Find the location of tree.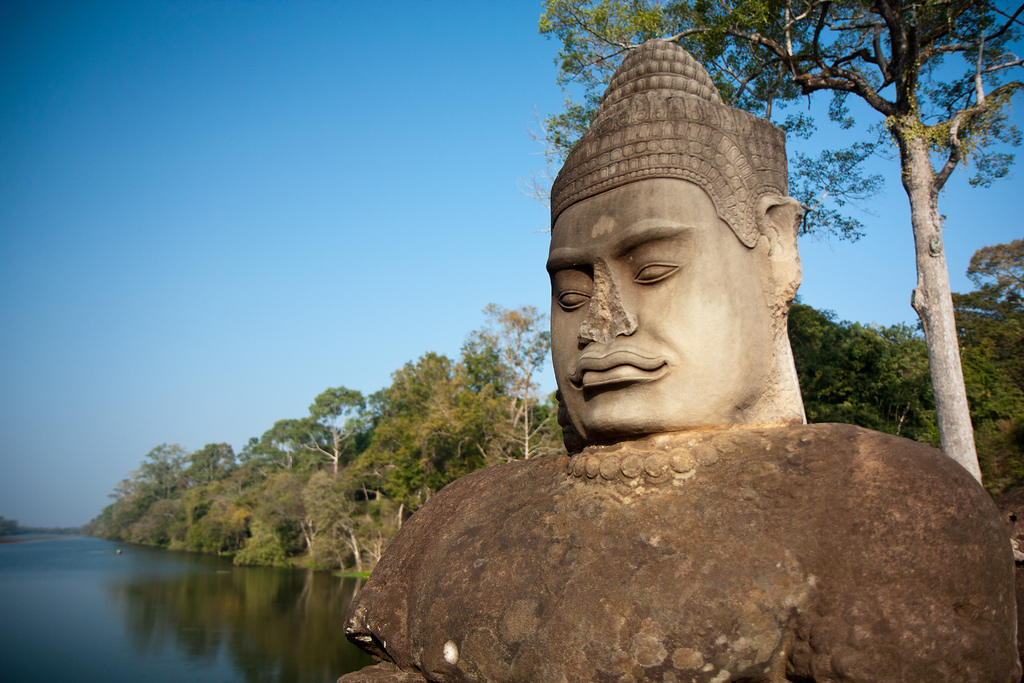
Location: BBox(510, 0, 1023, 481).
